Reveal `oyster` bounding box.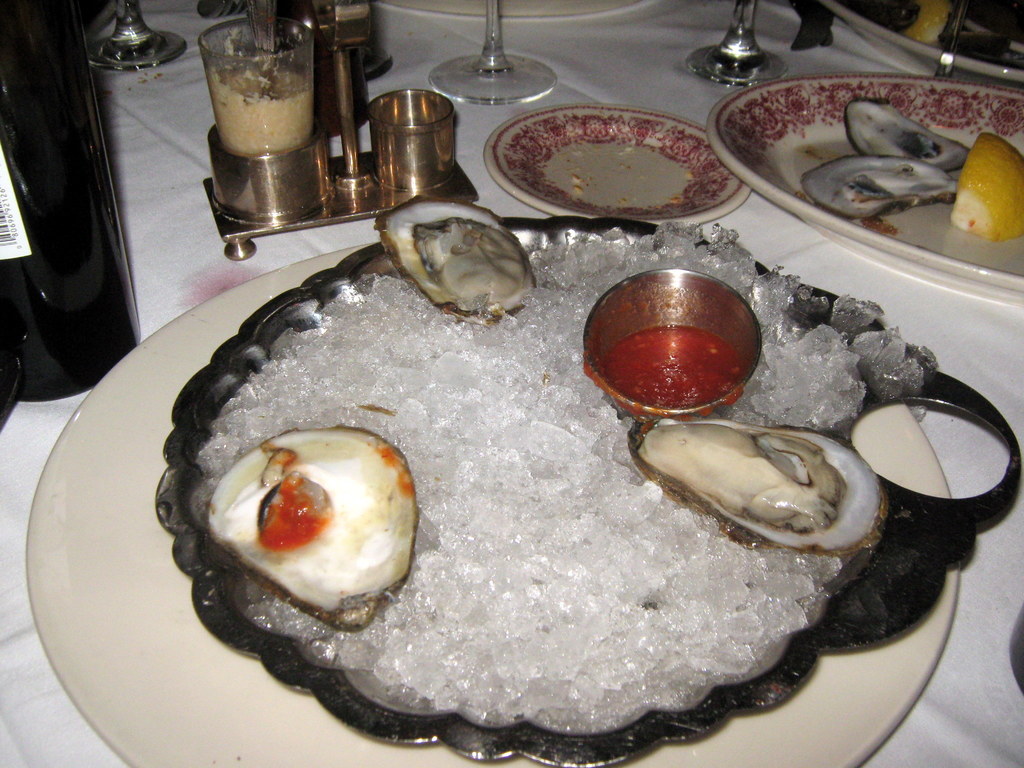
Revealed: region(799, 150, 961, 224).
